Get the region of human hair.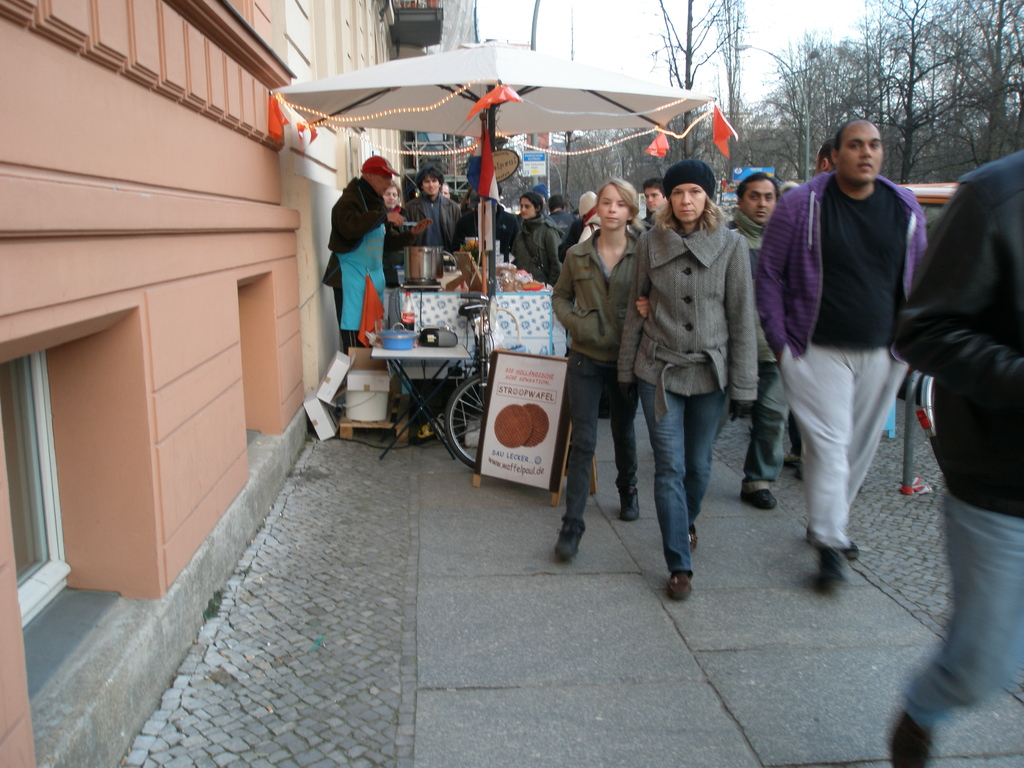
835/120/882/149.
